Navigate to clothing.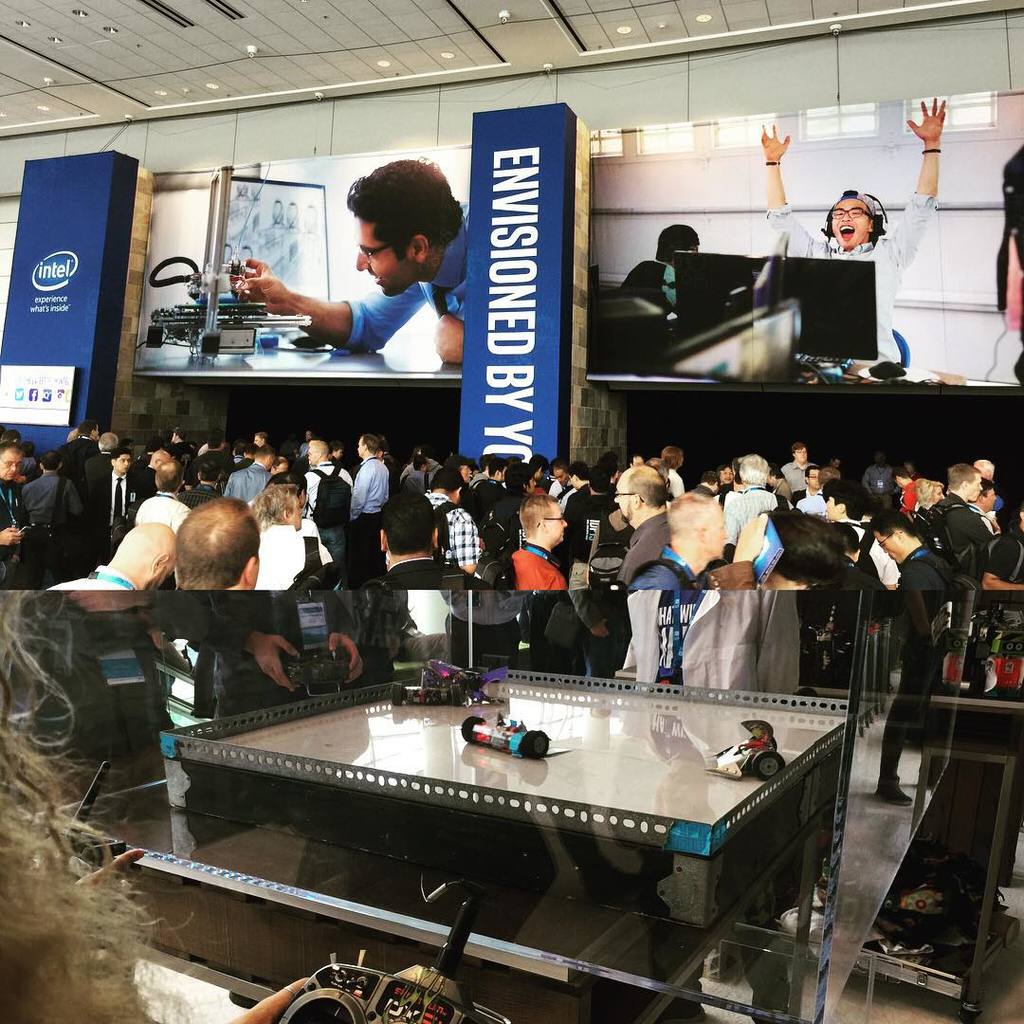
Navigation target: (left=188, top=451, right=223, bottom=483).
